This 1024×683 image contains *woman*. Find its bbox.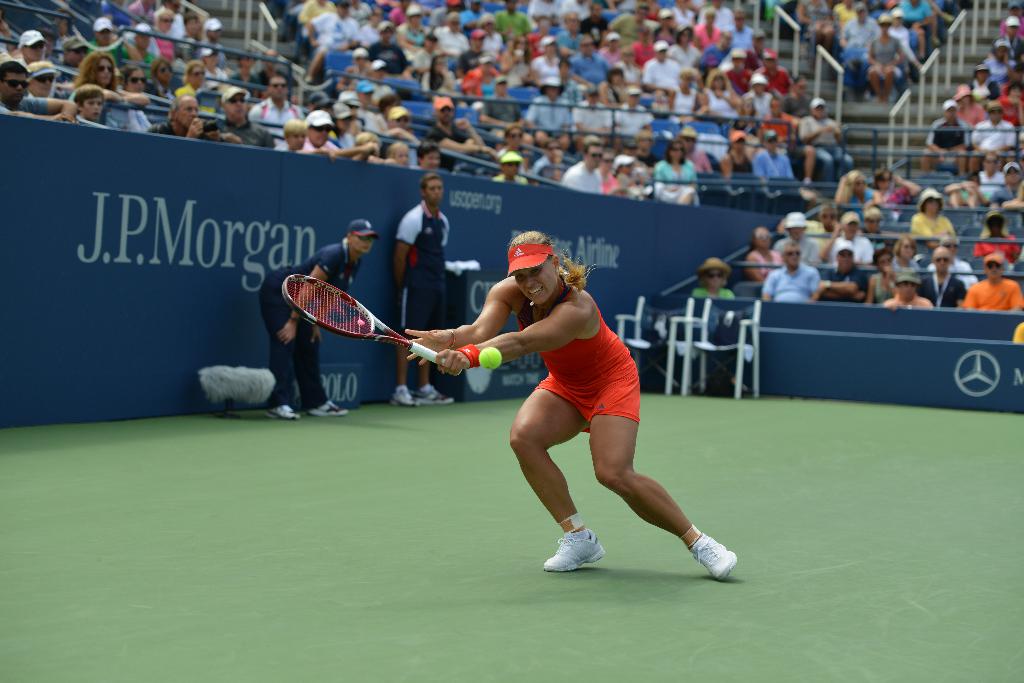
613, 155, 642, 197.
